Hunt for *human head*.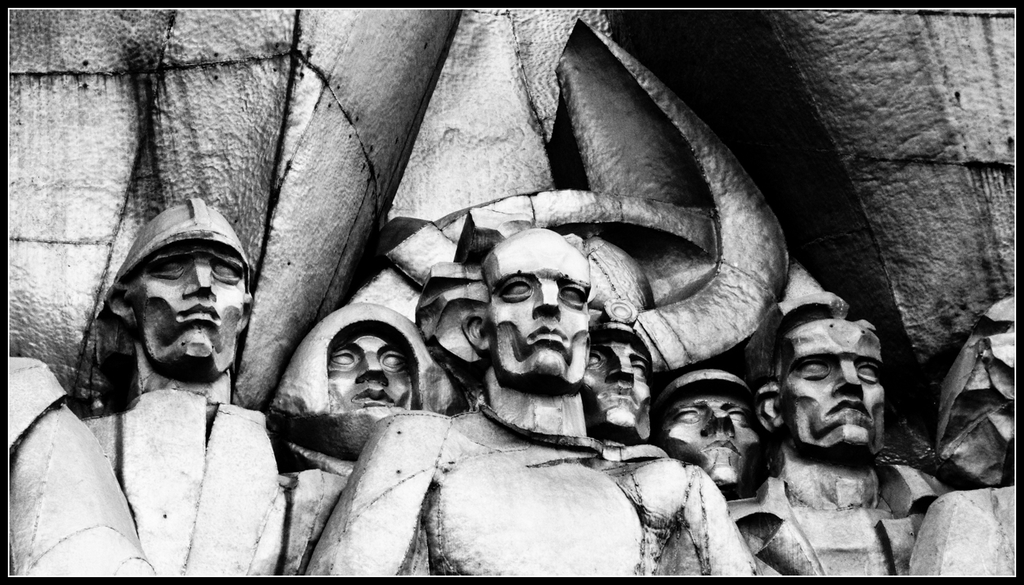
Hunted down at BBox(95, 210, 243, 386).
